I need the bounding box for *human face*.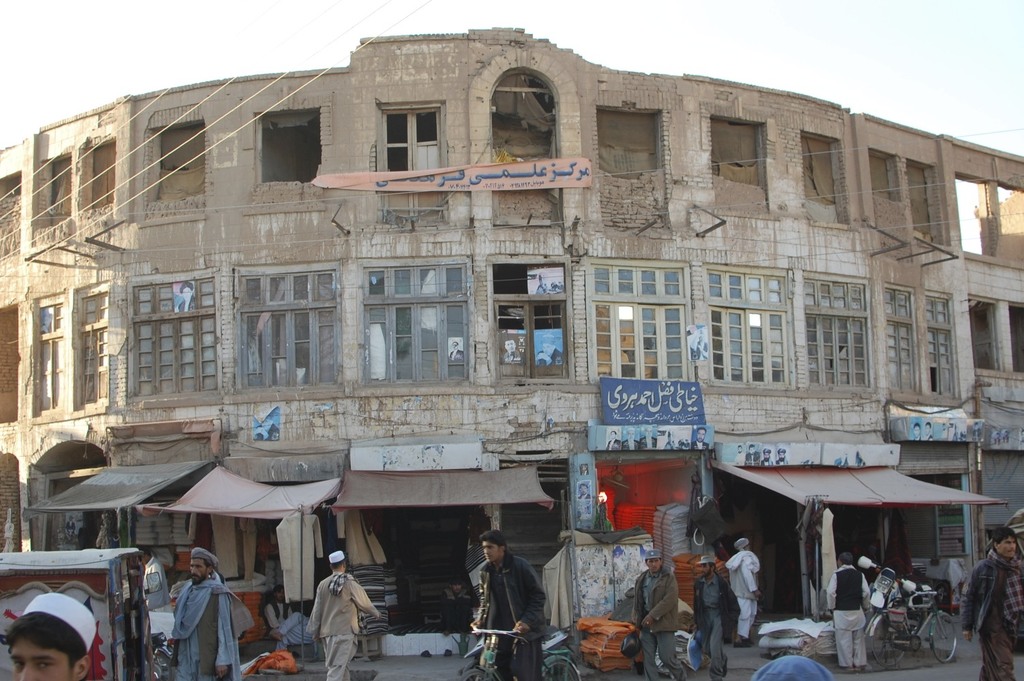
Here it is: 480, 542, 500, 558.
